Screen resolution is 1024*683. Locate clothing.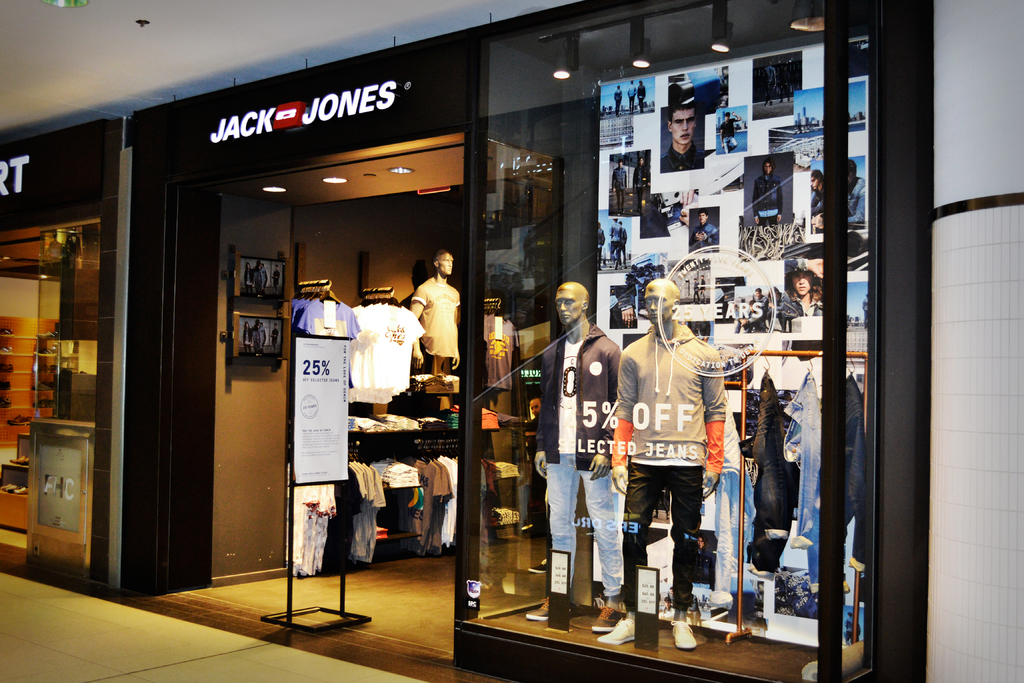
[x1=612, y1=167, x2=627, y2=210].
